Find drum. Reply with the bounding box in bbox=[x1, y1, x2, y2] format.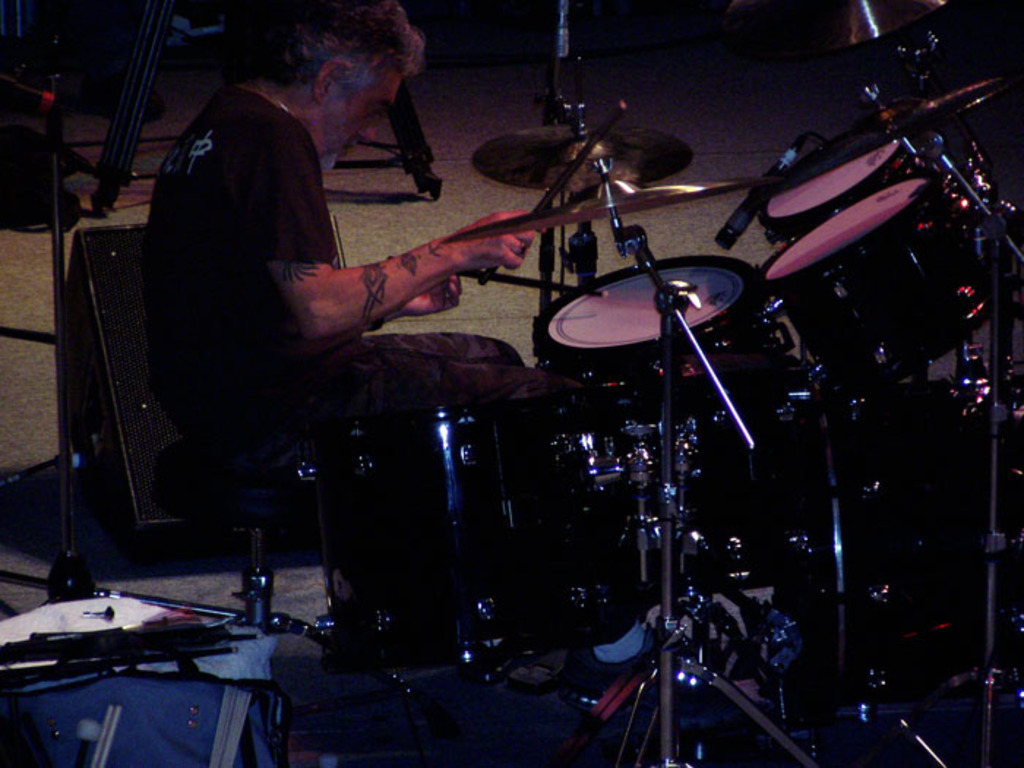
bbox=[761, 174, 1002, 392].
